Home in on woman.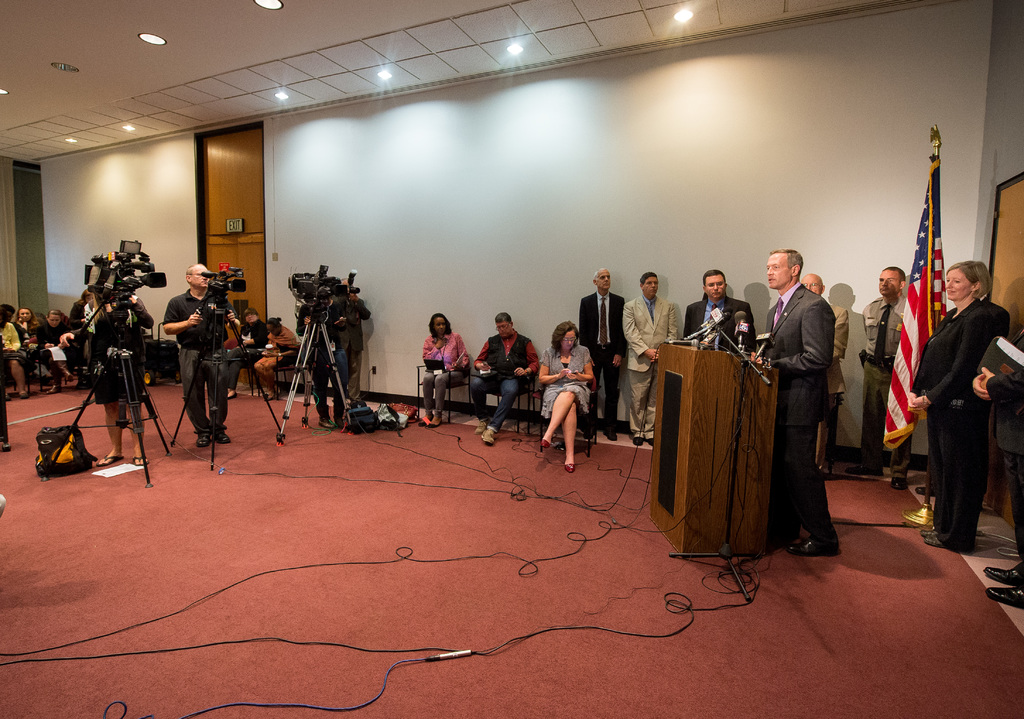
Homed in at bbox(538, 321, 590, 472).
